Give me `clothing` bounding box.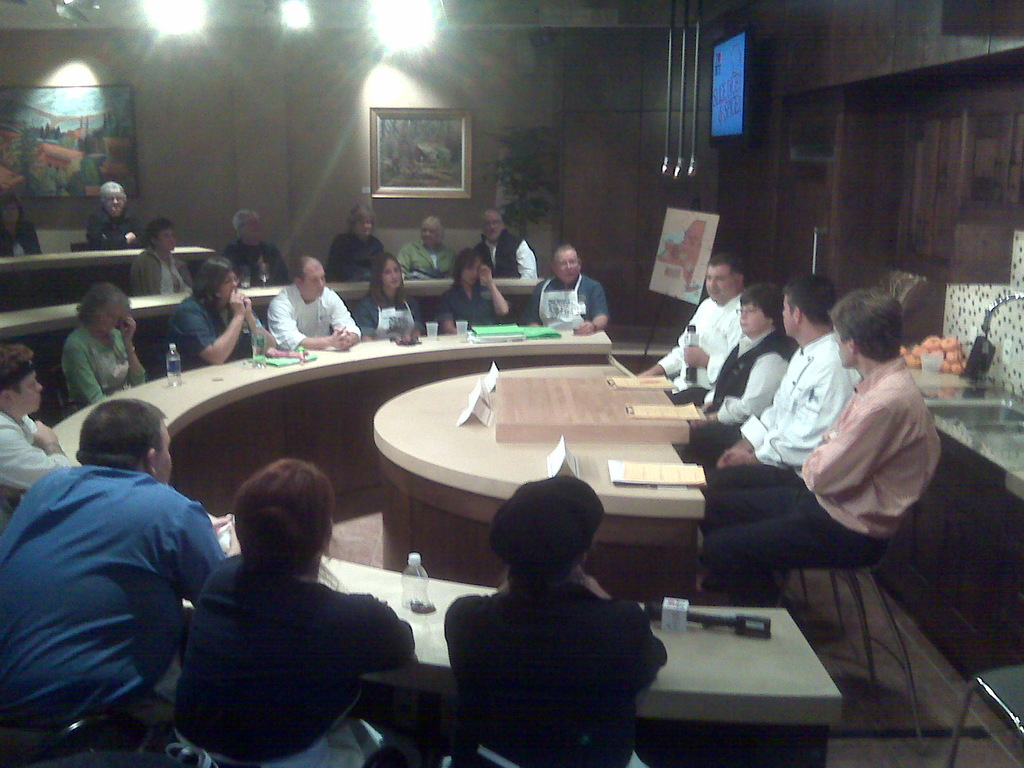
173:297:260:372.
